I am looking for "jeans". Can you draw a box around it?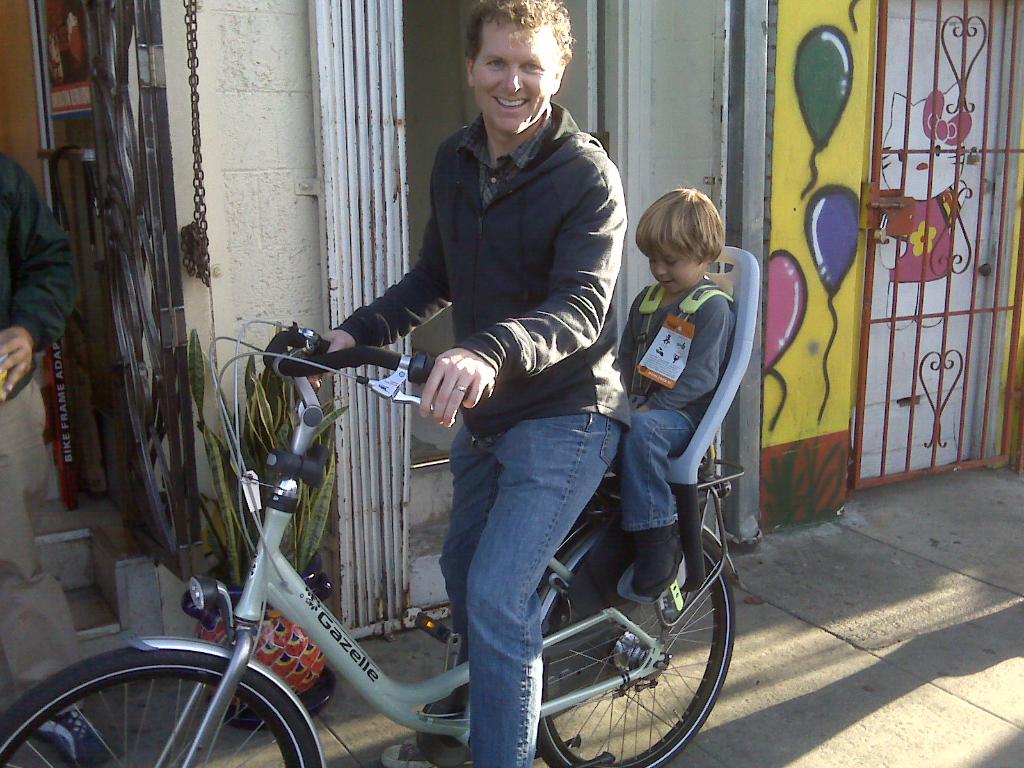
Sure, the bounding box is <box>613,407,695,536</box>.
